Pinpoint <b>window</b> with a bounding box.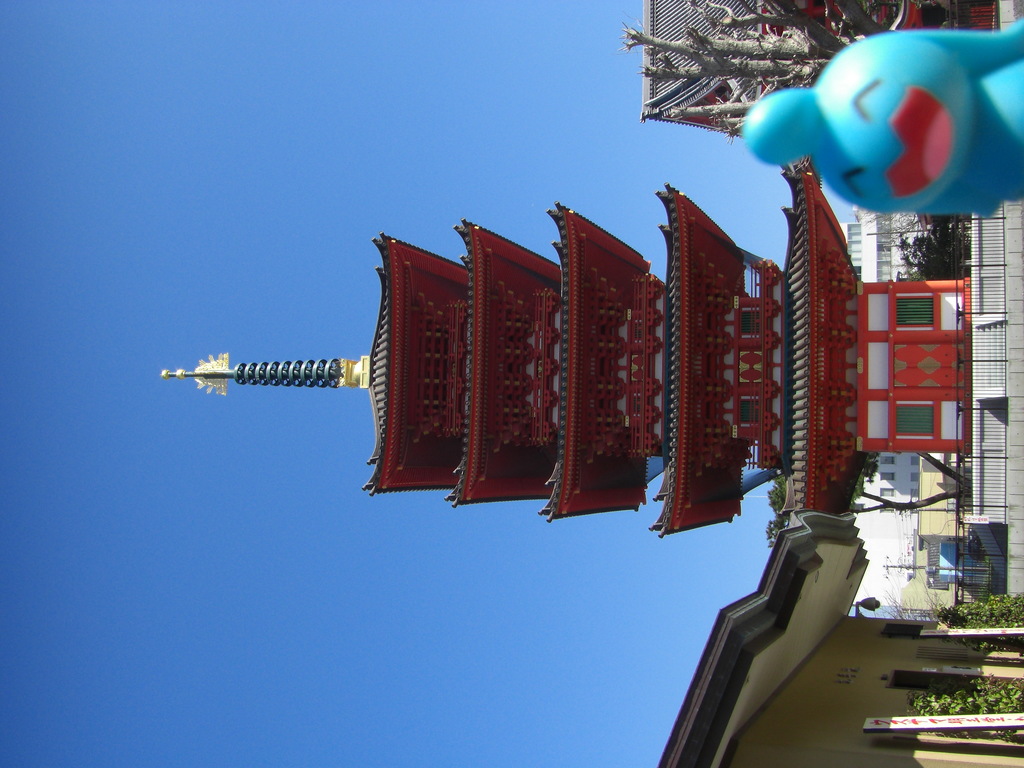
x1=878, y1=488, x2=895, y2=499.
